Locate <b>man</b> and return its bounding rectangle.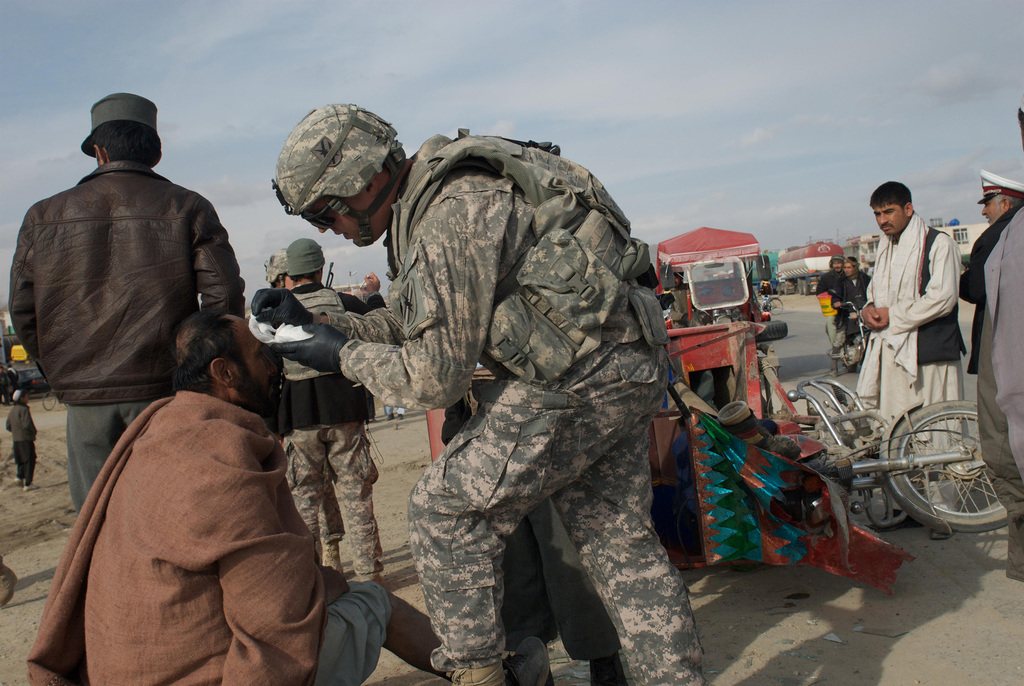
{"left": 268, "top": 101, "right": 703, "bottom": 685}.
